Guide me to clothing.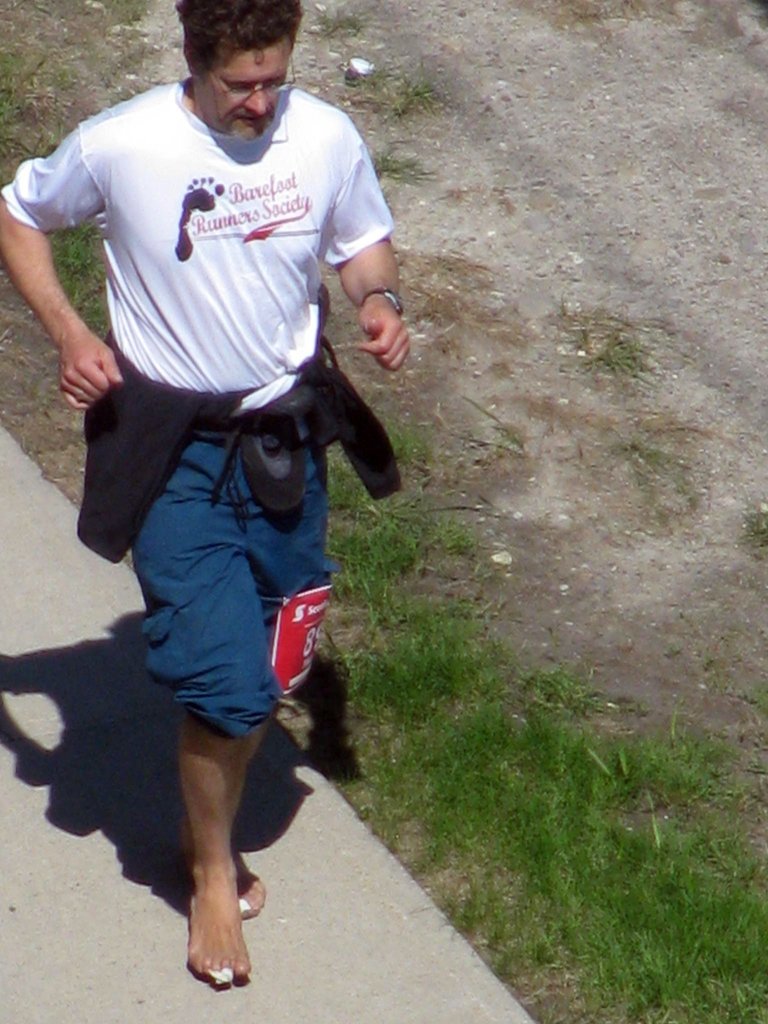
Guidance: <box>47,58,373,747</box>.
